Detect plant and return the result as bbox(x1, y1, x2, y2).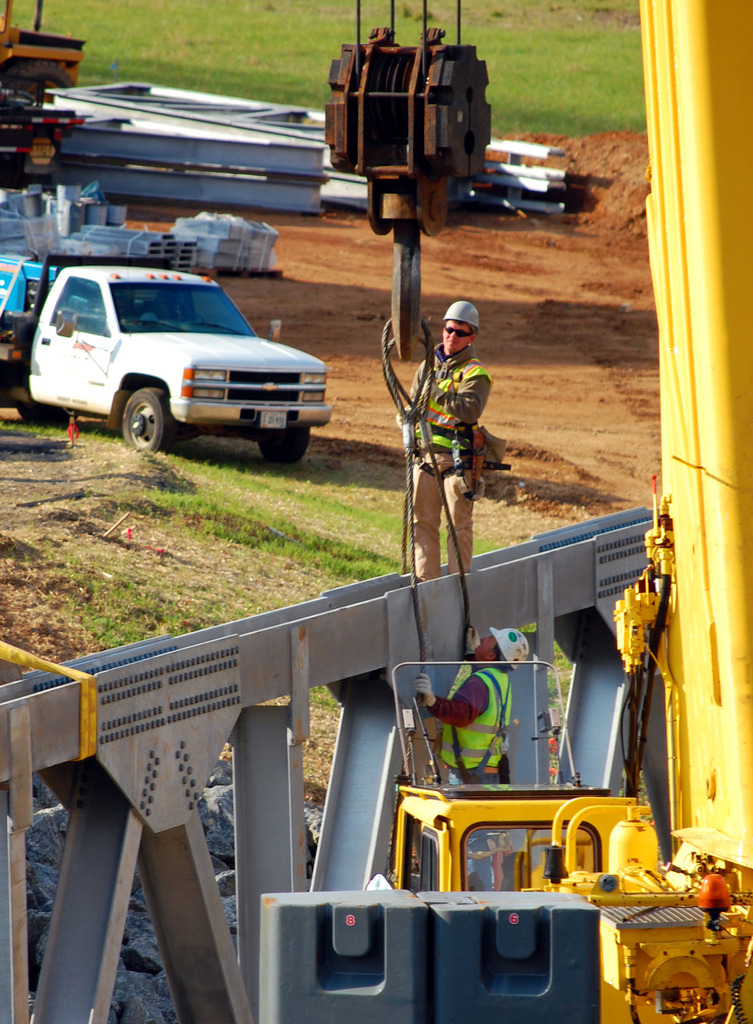
bbox(299, 762, 328, 788).
